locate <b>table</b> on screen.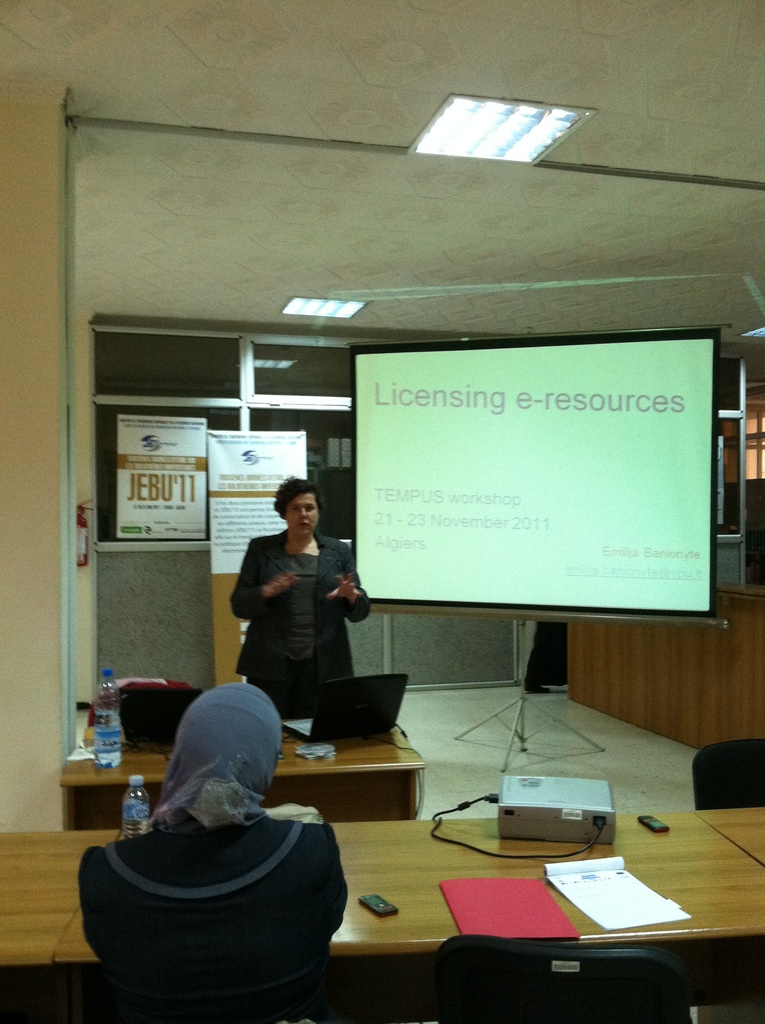
On screen at select_region(60, 720, 421, 824).
